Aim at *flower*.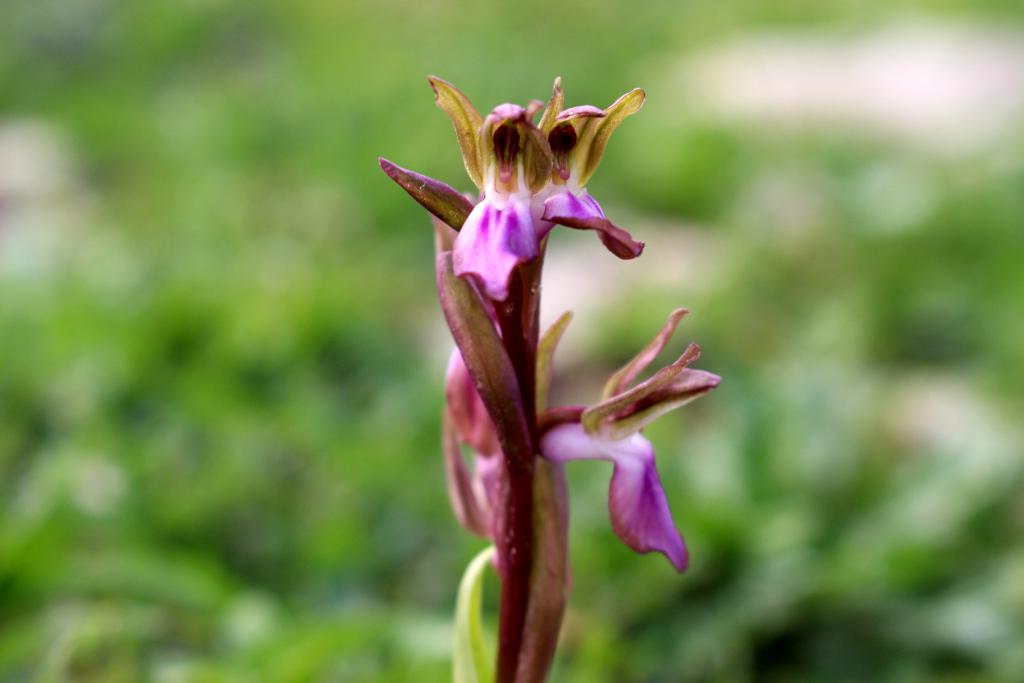
Aimed at 535:306:724:572.
